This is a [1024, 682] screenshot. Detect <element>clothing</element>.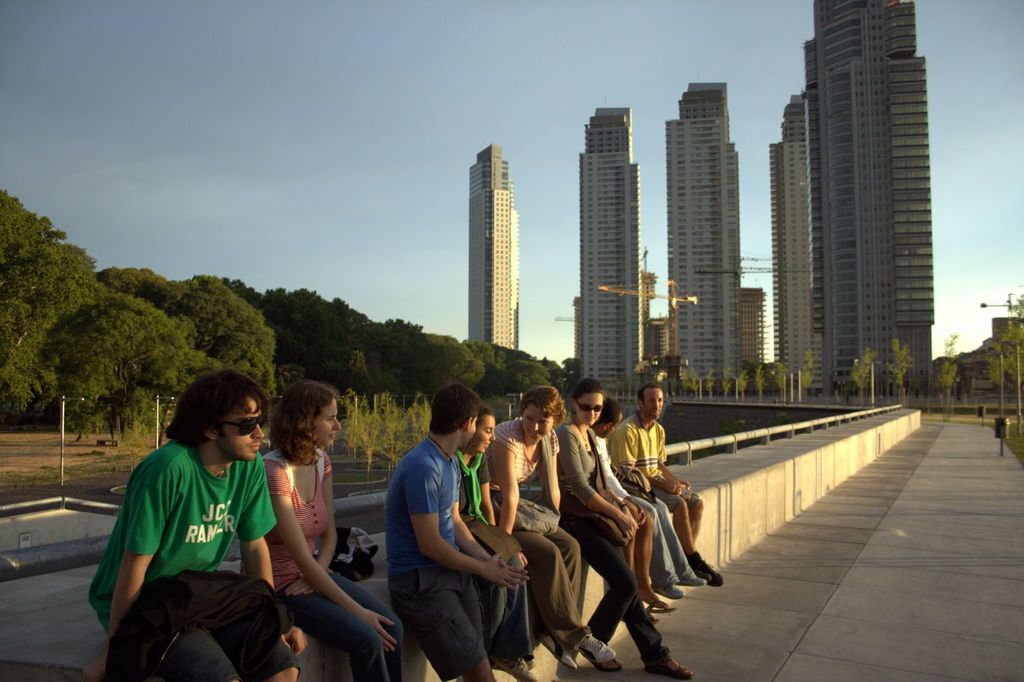
left=420, top=487, right=543, bottom=508.
